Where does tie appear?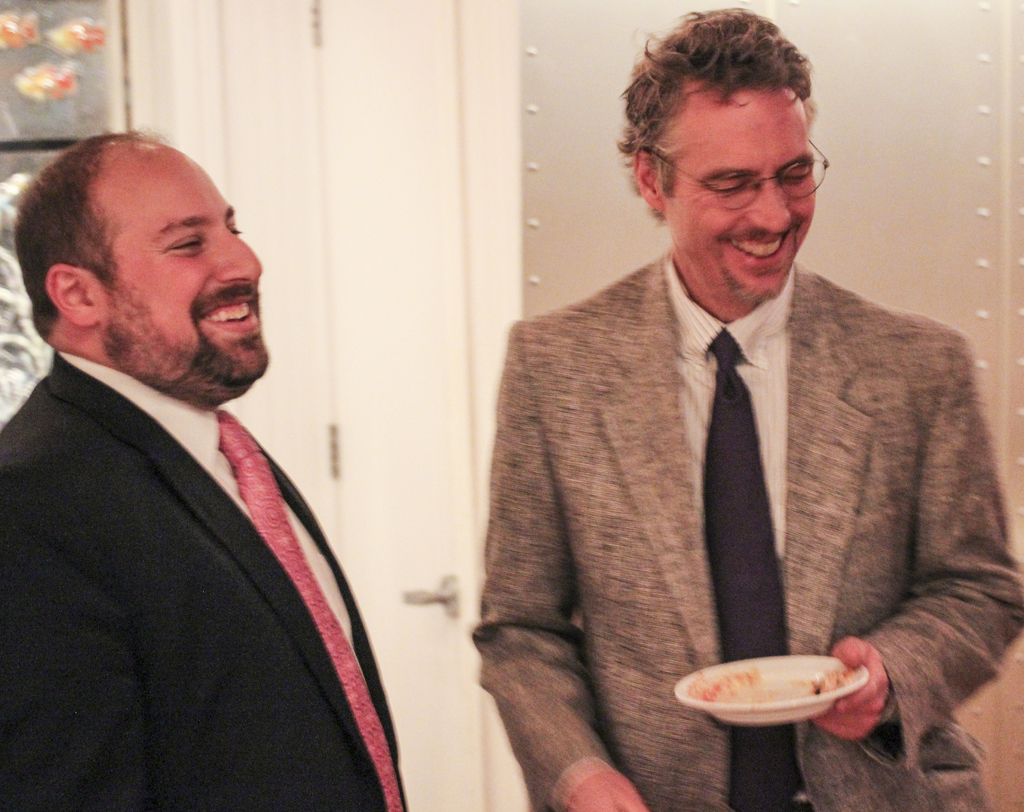
Appears at locate(701, 334, 801, 811).
